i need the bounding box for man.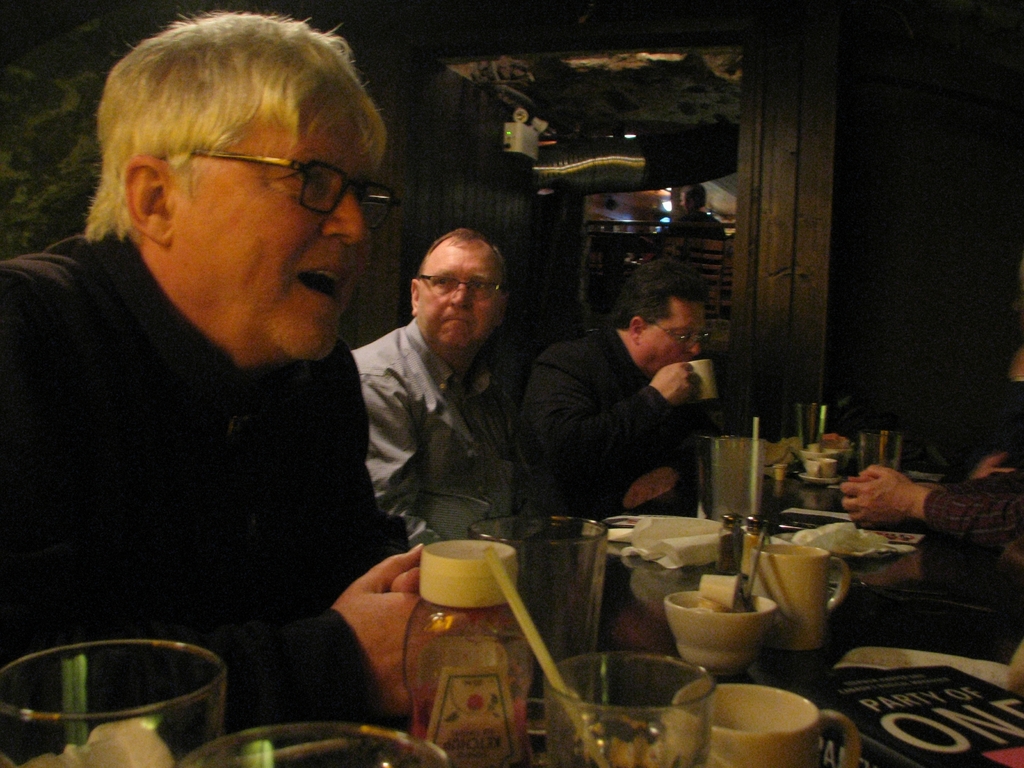
Here it is: pyautogui.locateOnScreen(356, 223, 550, 607).
